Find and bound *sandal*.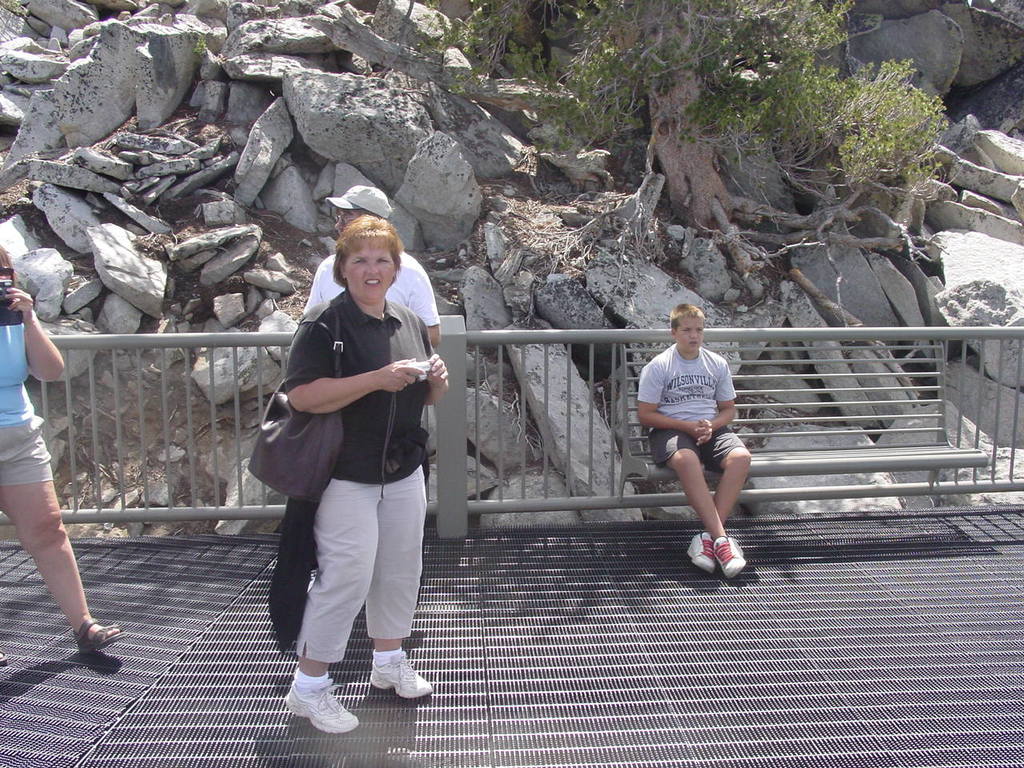
Bound: left=82, top=621, right=122, bottom=654.
